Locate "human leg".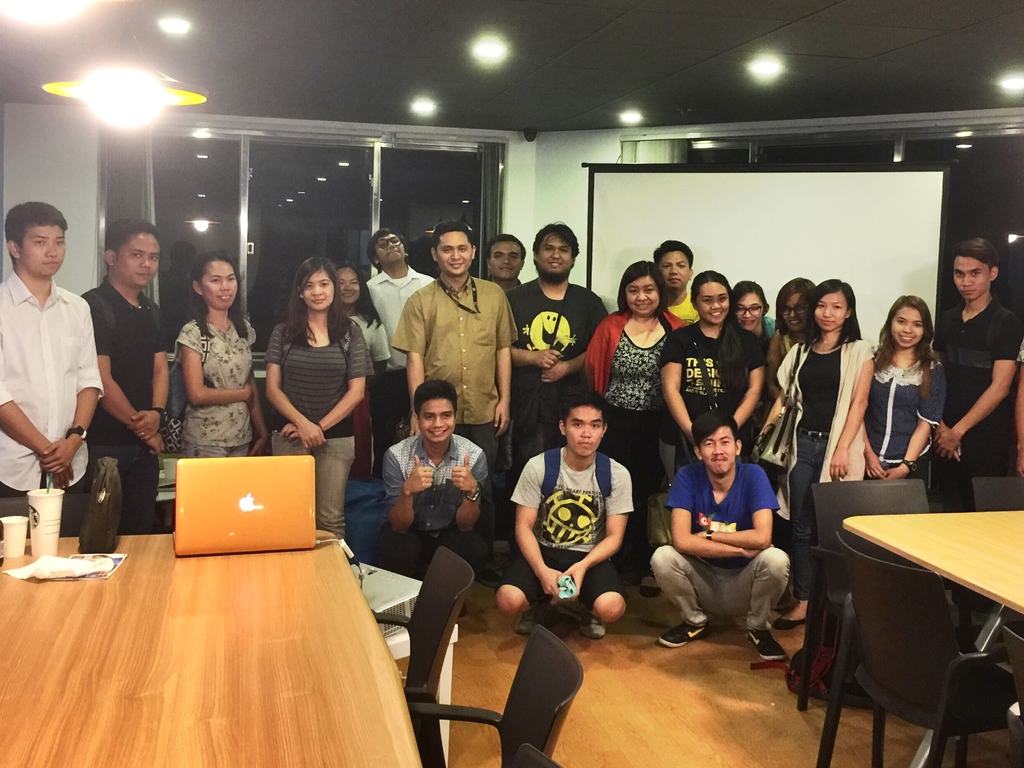
Bounding box: (x1=722, y1=544, x2=788, y2=664).
